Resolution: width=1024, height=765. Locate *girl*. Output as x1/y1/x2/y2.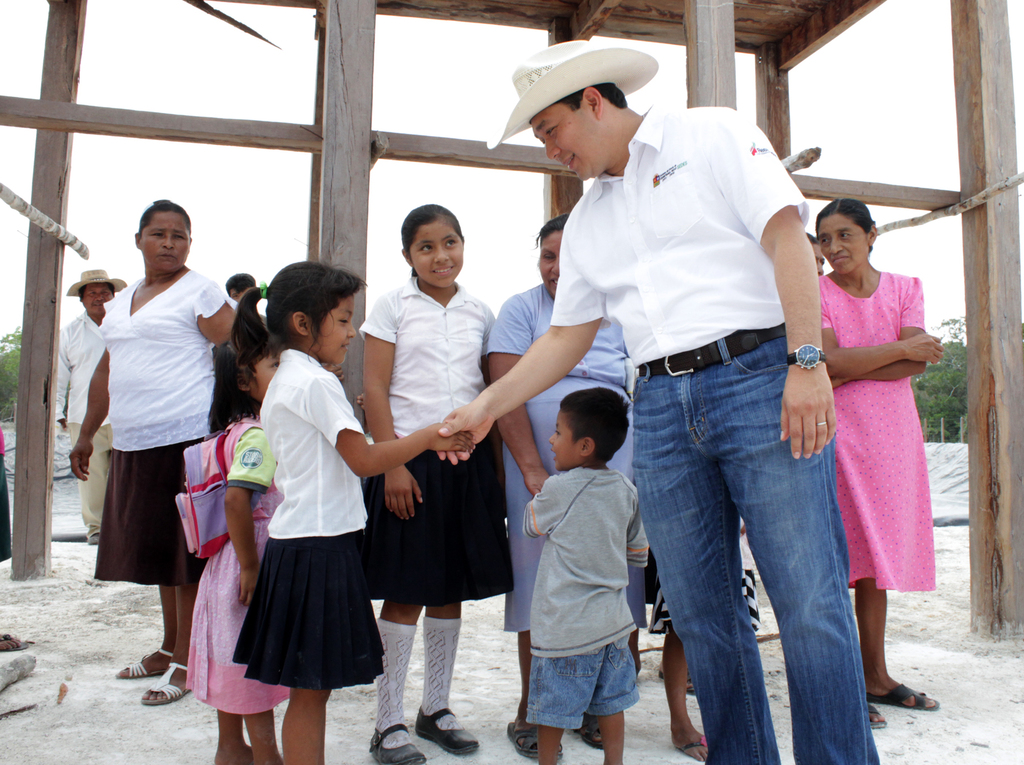
68/199/234/702.
